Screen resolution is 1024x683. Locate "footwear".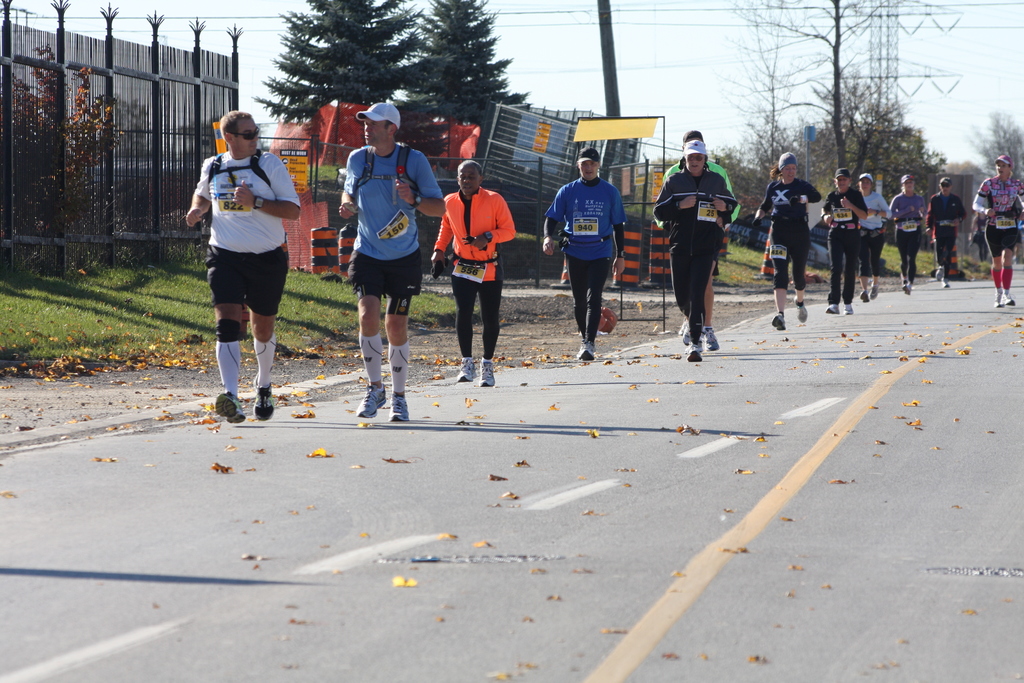
l=579, t=343, r=598, b=362.
